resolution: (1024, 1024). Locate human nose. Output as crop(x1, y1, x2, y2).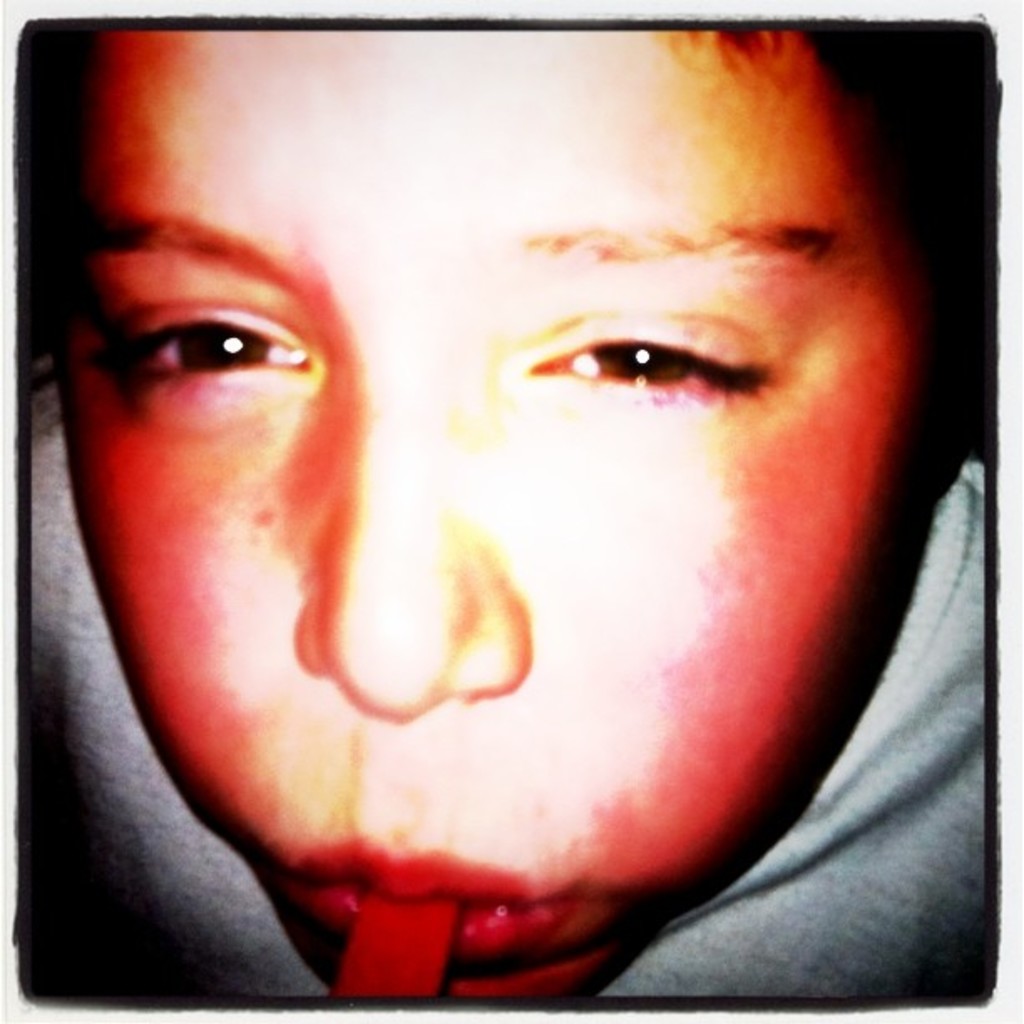
crop(291, 358, 529, 718).
